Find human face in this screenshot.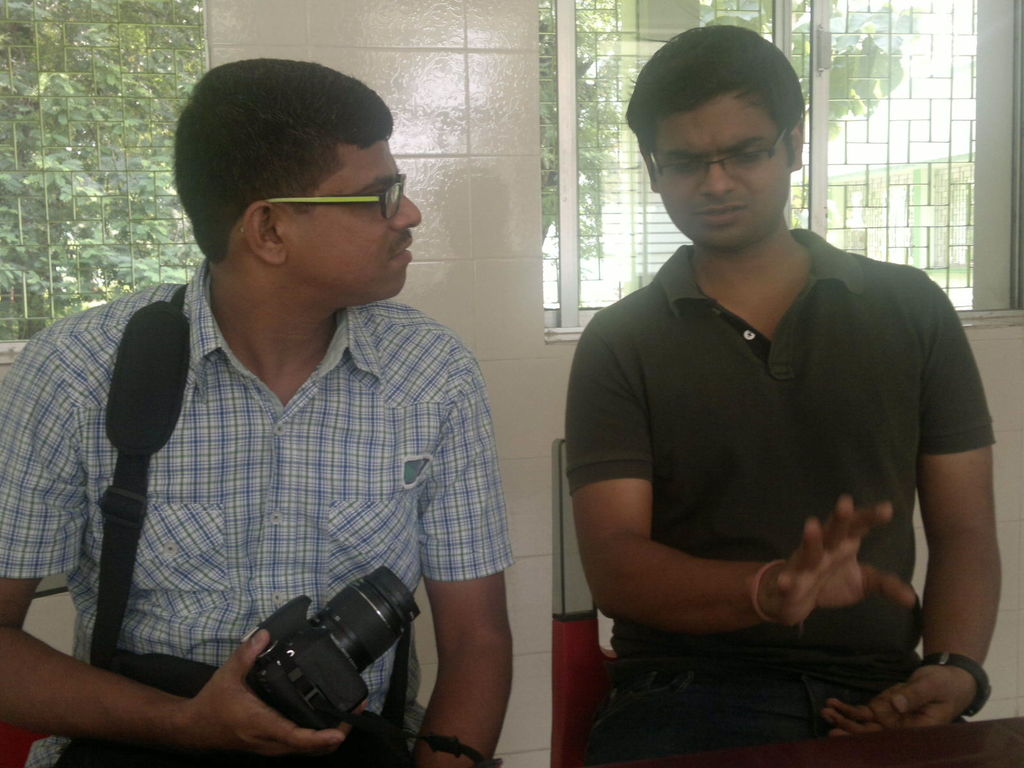
The bounding box for human face is box=[287, 135, 420, 294].
